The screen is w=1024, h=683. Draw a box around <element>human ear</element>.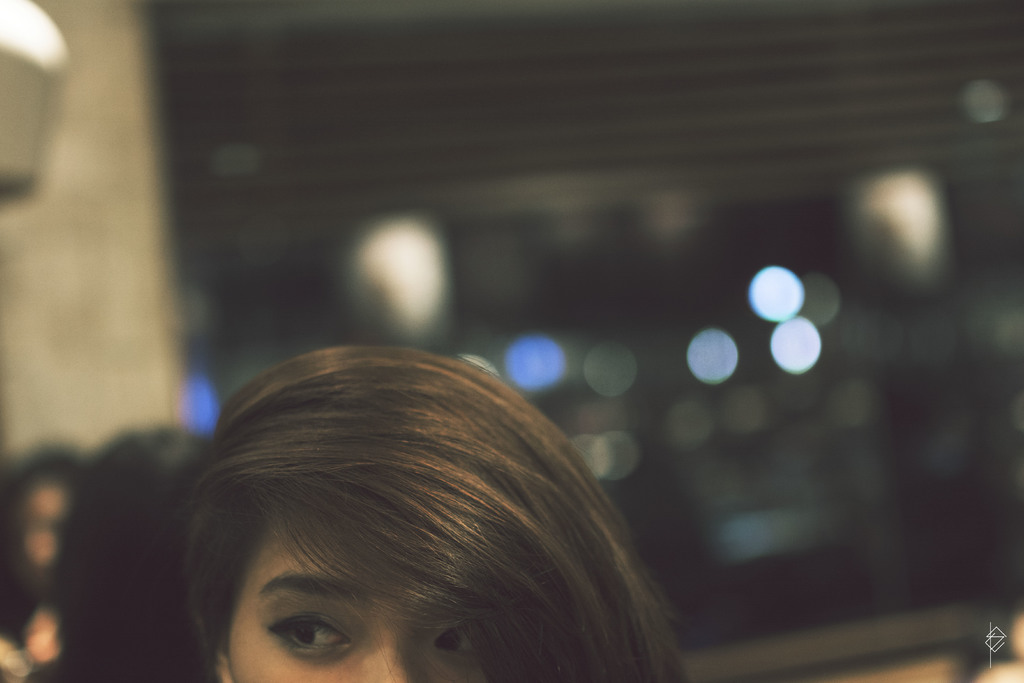
detection(213, 634, 234, 682).
